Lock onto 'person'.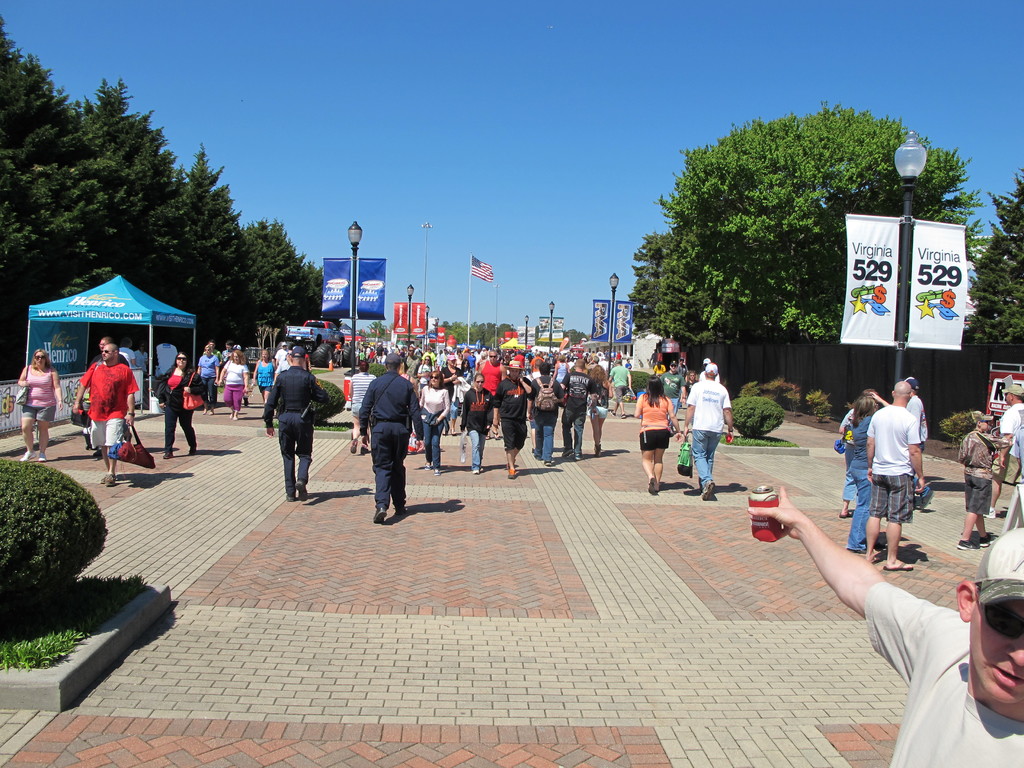
Locked: [357,338,392,365].
